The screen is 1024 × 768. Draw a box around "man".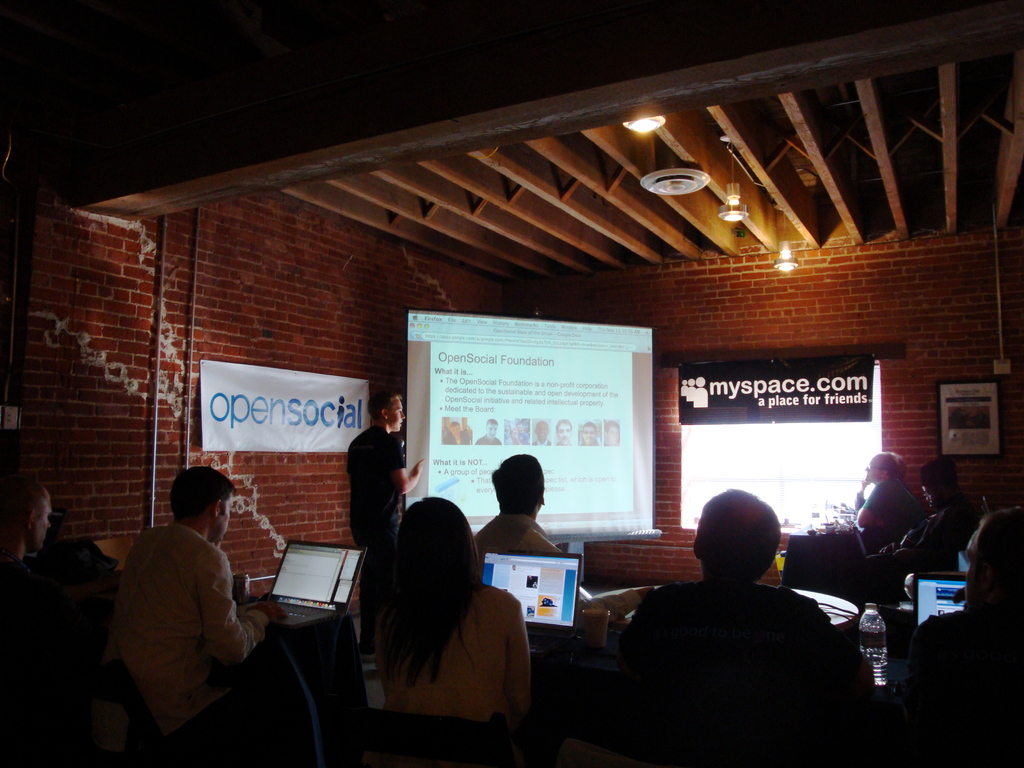
(108, 470, 287, 739).
